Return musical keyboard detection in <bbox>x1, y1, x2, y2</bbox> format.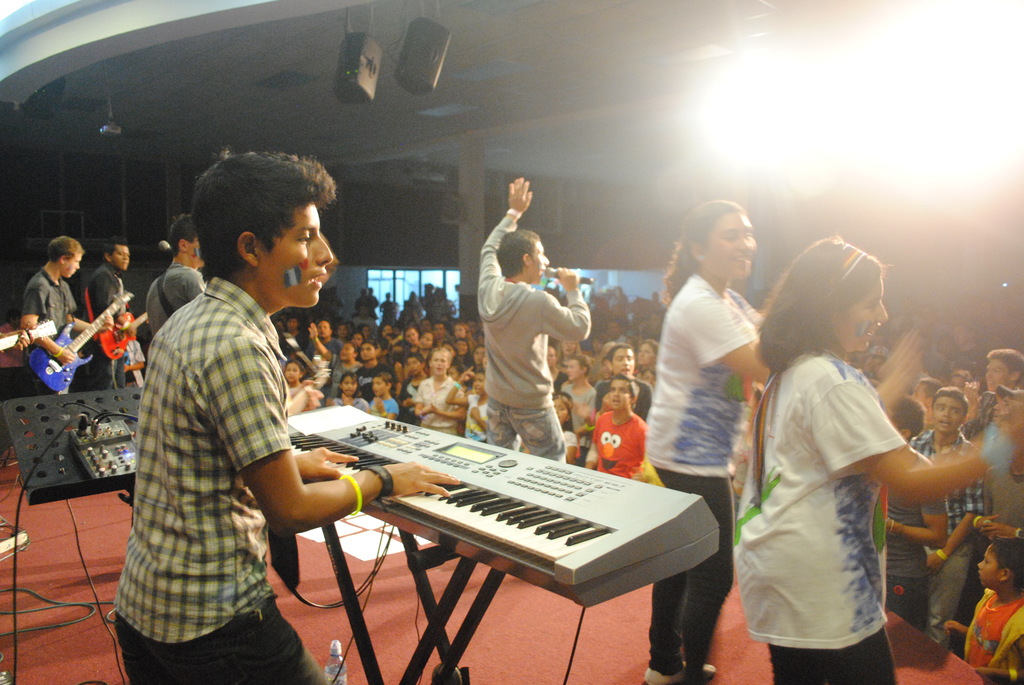
<bbox>278, 391, 728, 611</bbox>.
